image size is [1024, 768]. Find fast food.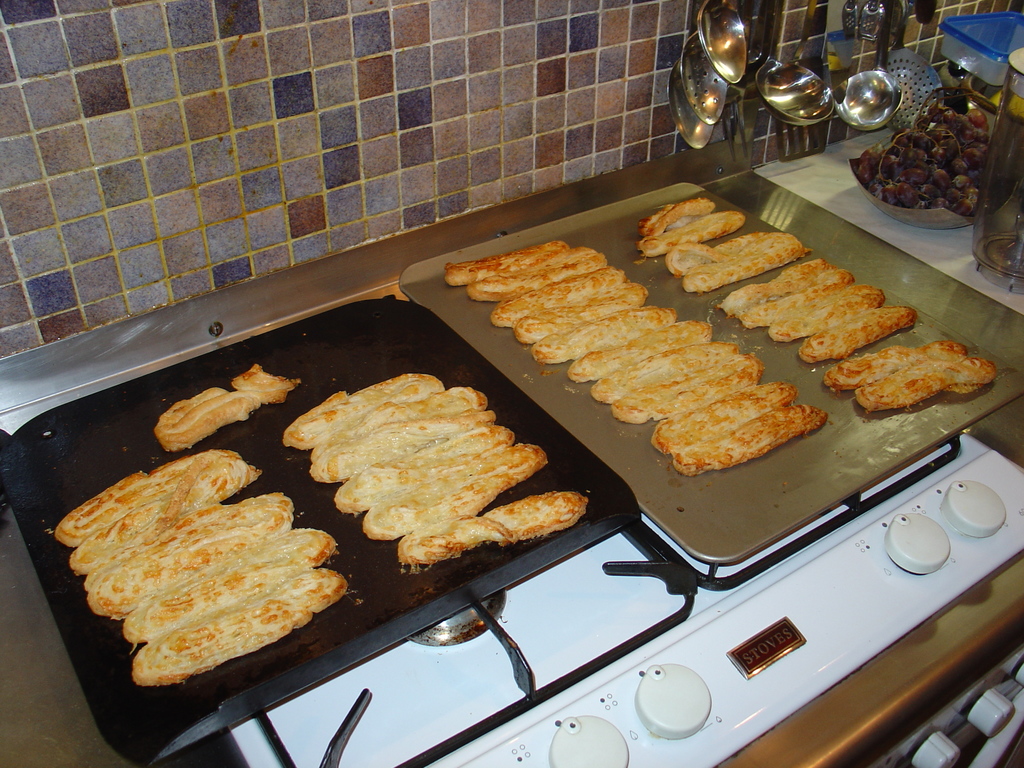
822/336/966/392.
